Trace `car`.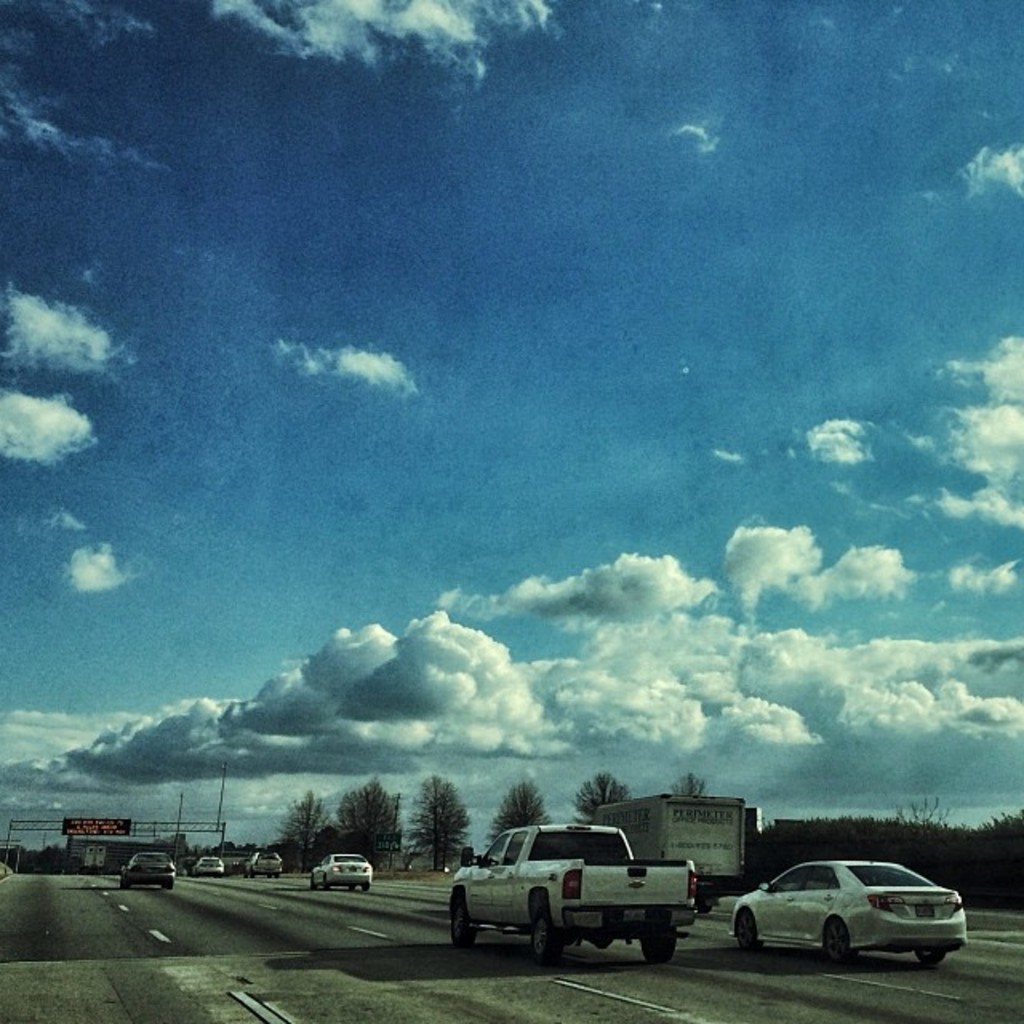
Traced to (x1=725, y1=858, x2=968, y2=965).
